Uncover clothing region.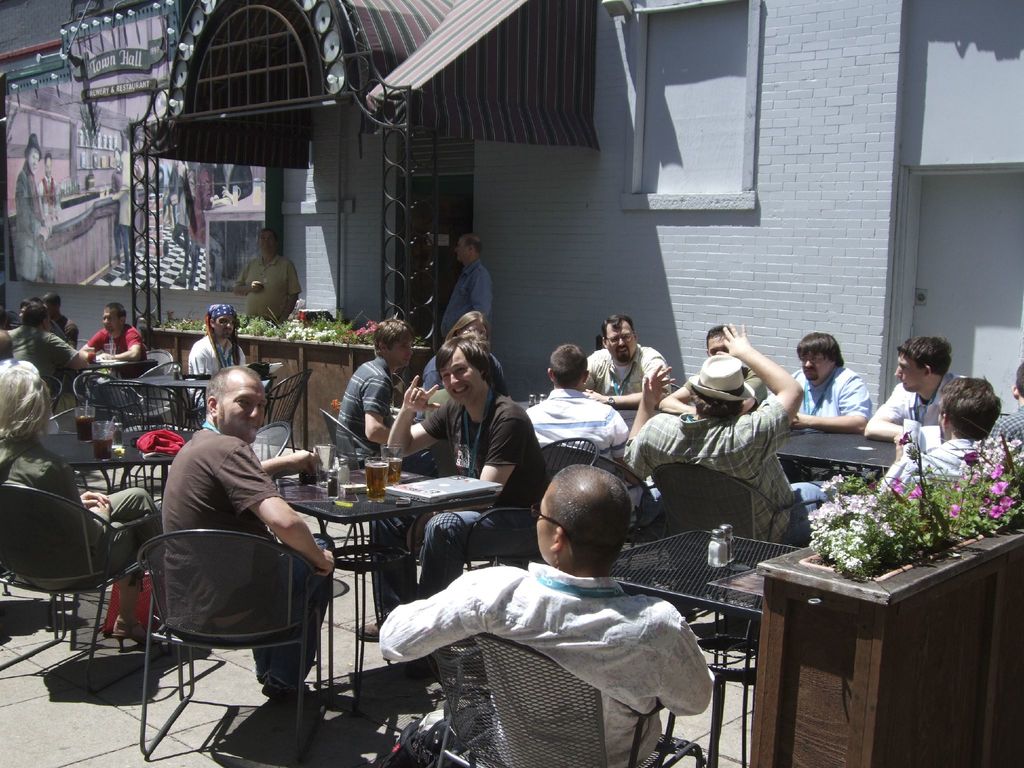
Uncovered: (left=878, top=433, right=1002, bottom=473).
